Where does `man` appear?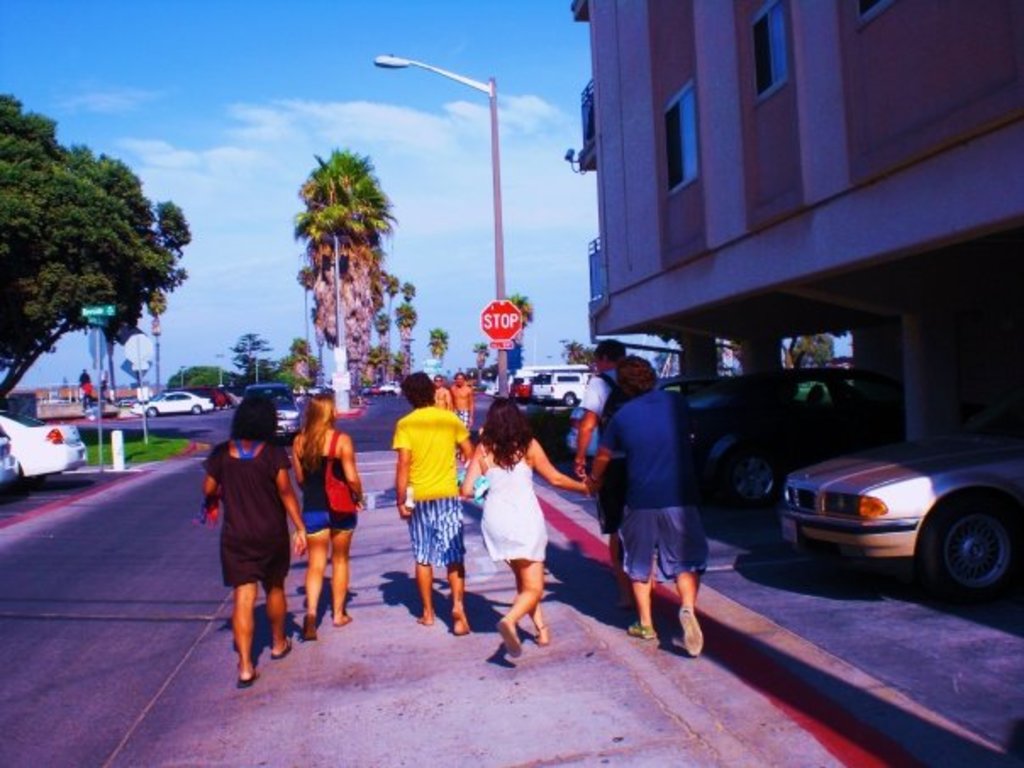
Appears at box(395, 368, 476, 634).
